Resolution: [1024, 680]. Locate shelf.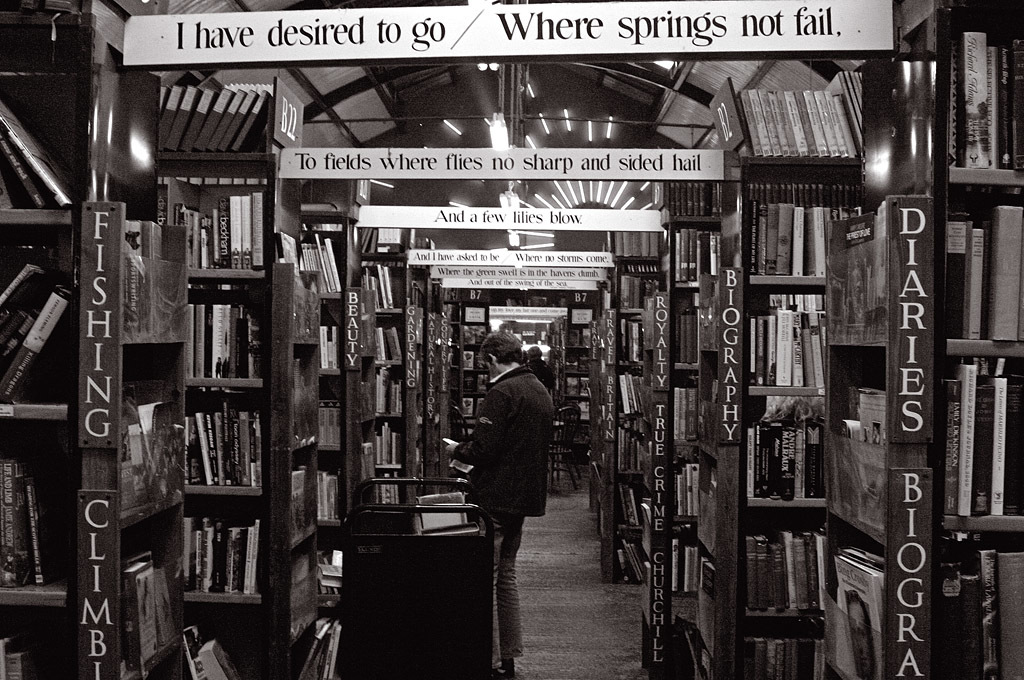
bbox=[140, 85, 307, 679].
